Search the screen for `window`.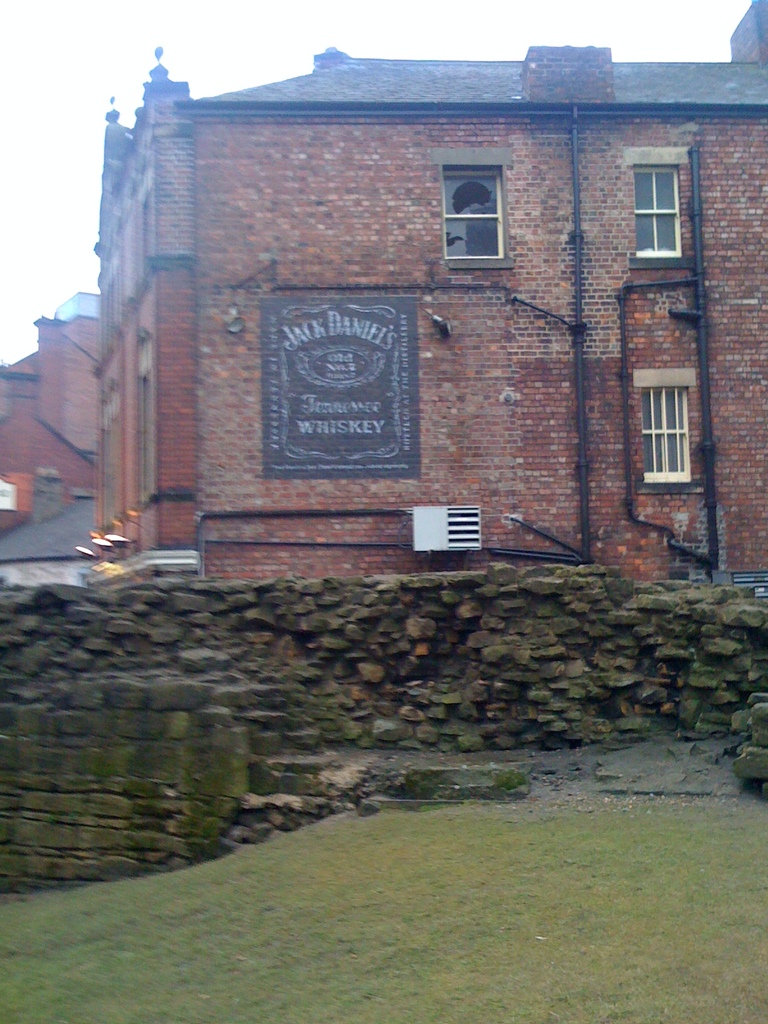
Found at 639, 389, 689, 484.
